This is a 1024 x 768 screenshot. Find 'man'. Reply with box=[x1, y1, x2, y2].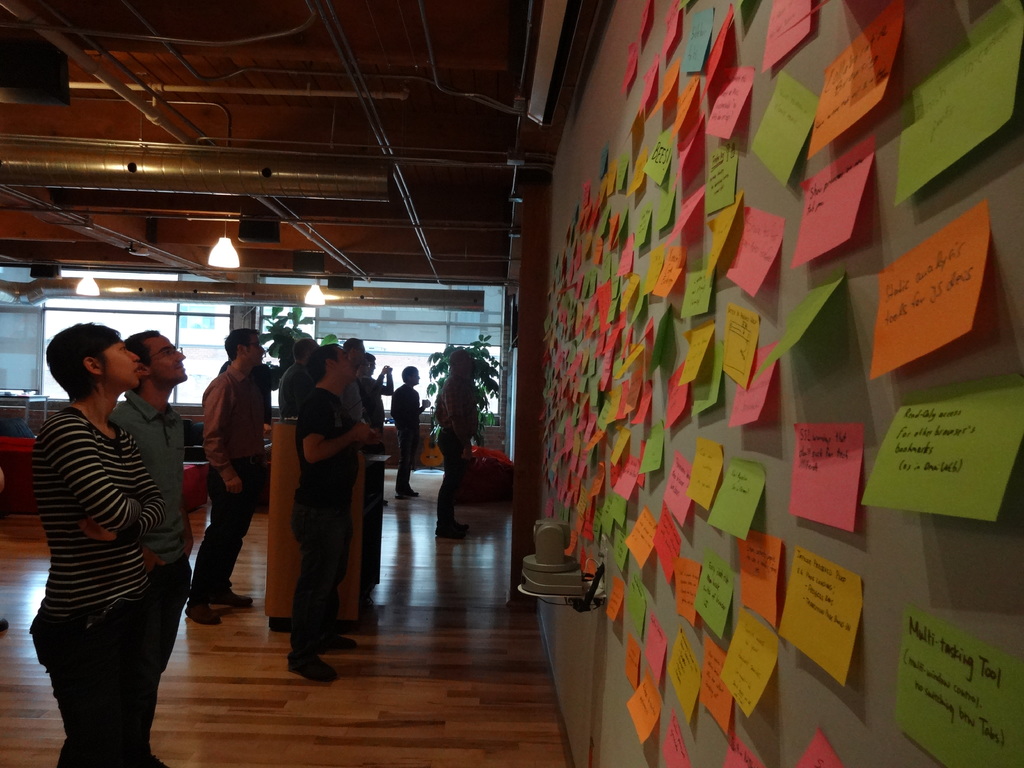
box=[351, 356, 370, 417].
